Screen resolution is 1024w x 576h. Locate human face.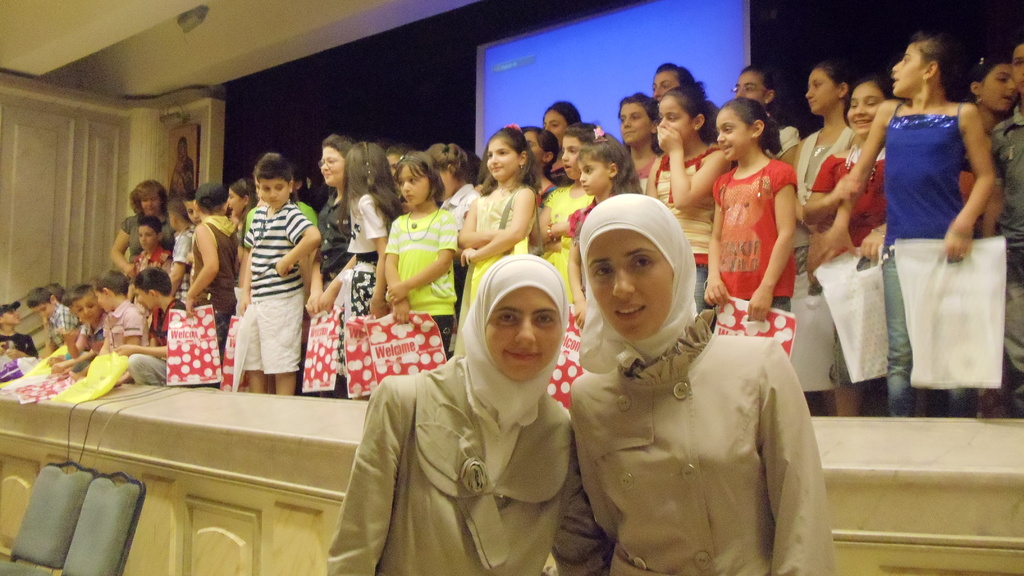
621:104:653:141.
